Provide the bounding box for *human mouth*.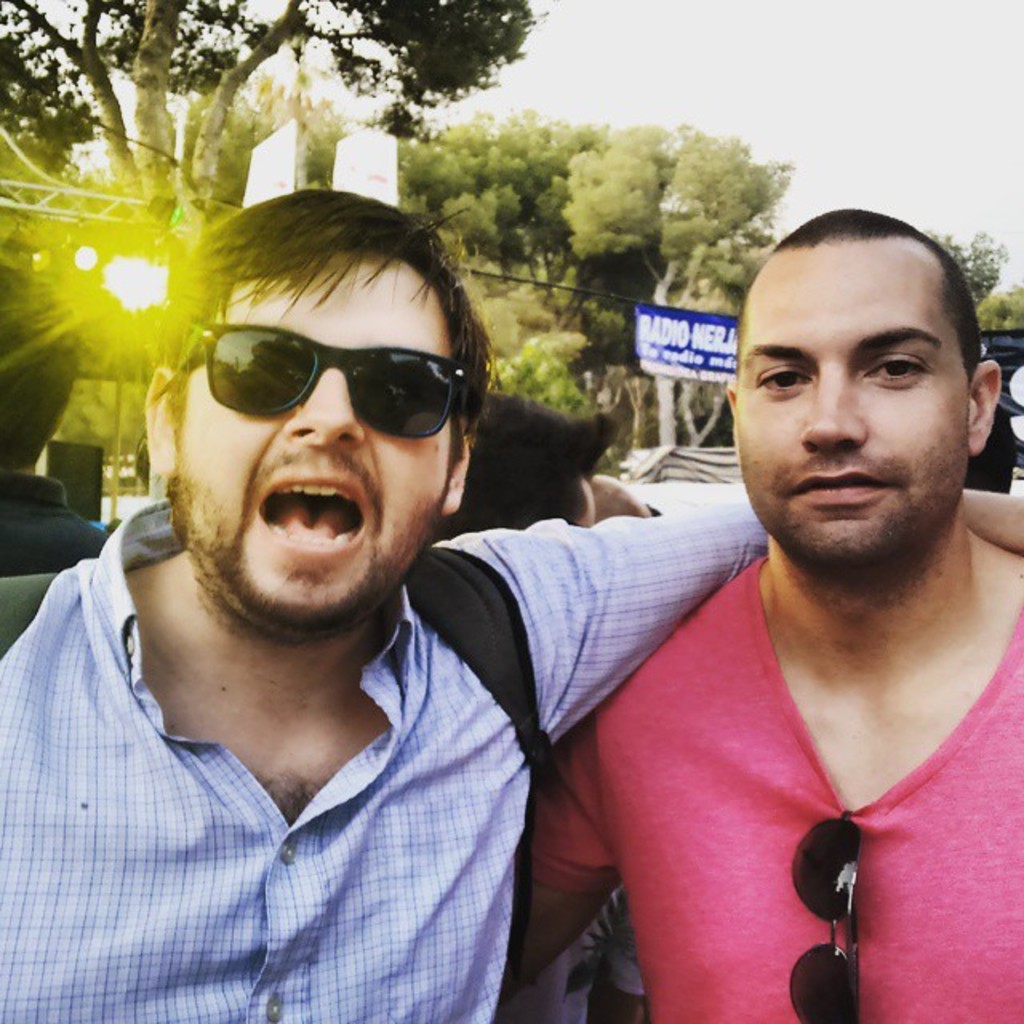
bbox=(781, 456, 893, 515).
